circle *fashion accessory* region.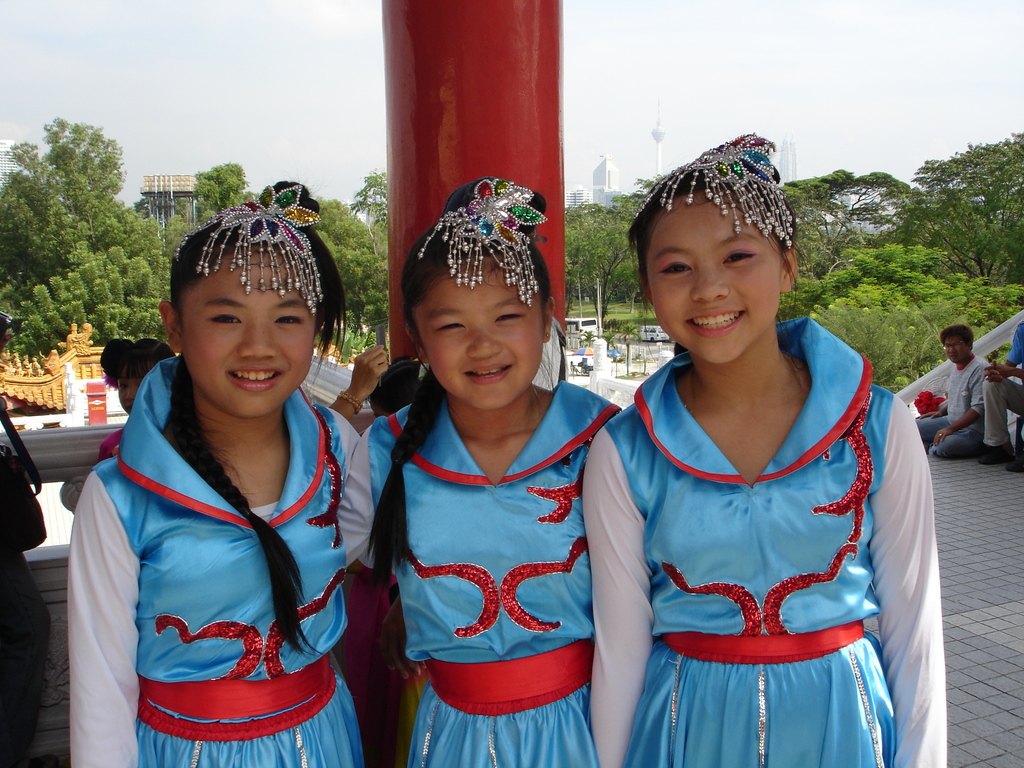
Region: 418, 174, 548, 309.
